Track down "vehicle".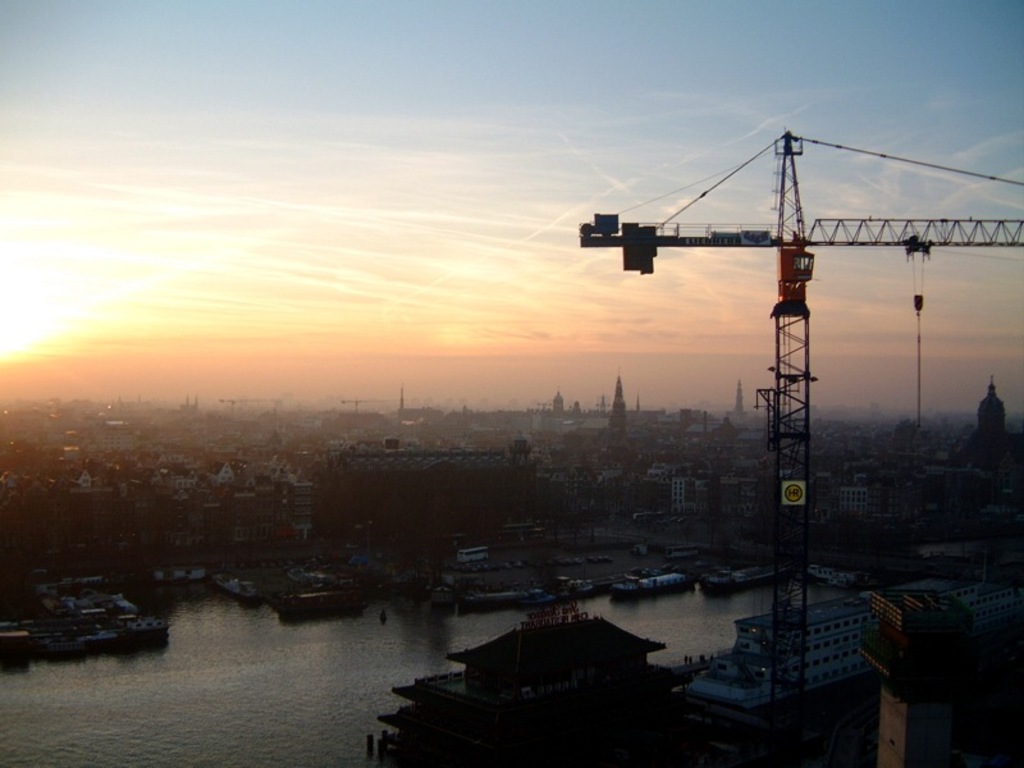
Tracked to 457/545/494/564.
